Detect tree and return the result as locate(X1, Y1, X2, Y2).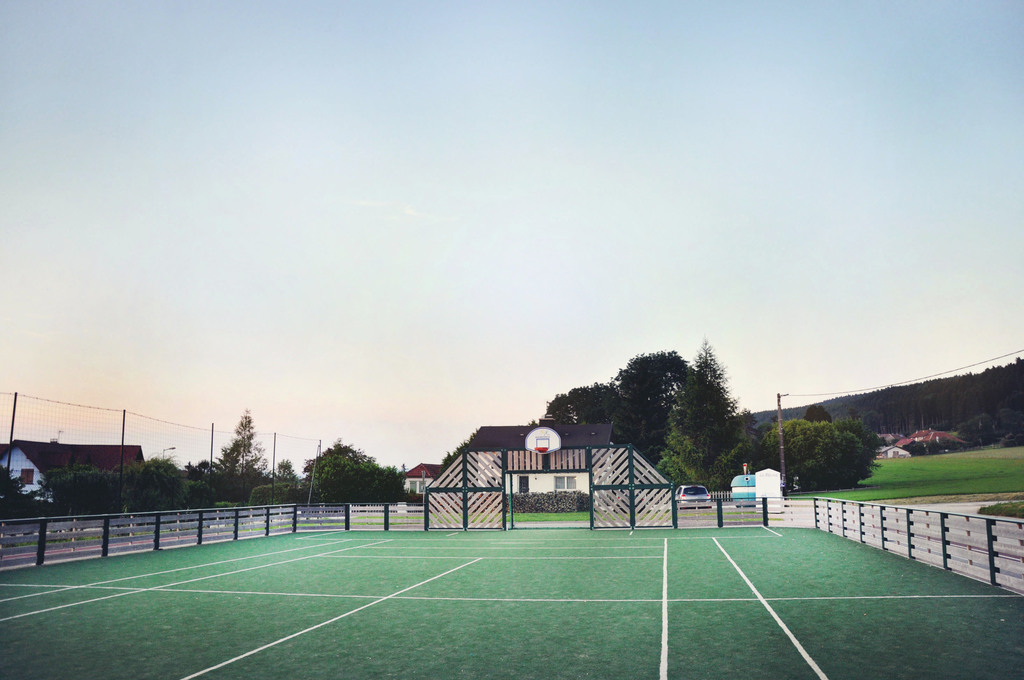
locate(275, 459, 301, 484).
